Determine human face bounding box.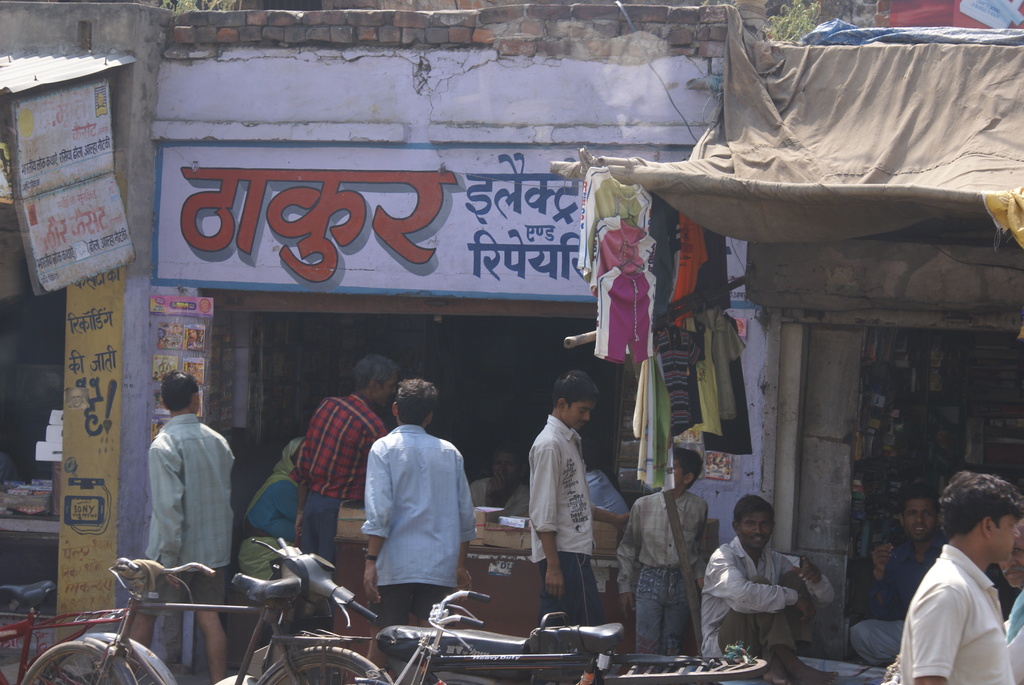
Determined: crop(1000, 530, 1023, 589).
